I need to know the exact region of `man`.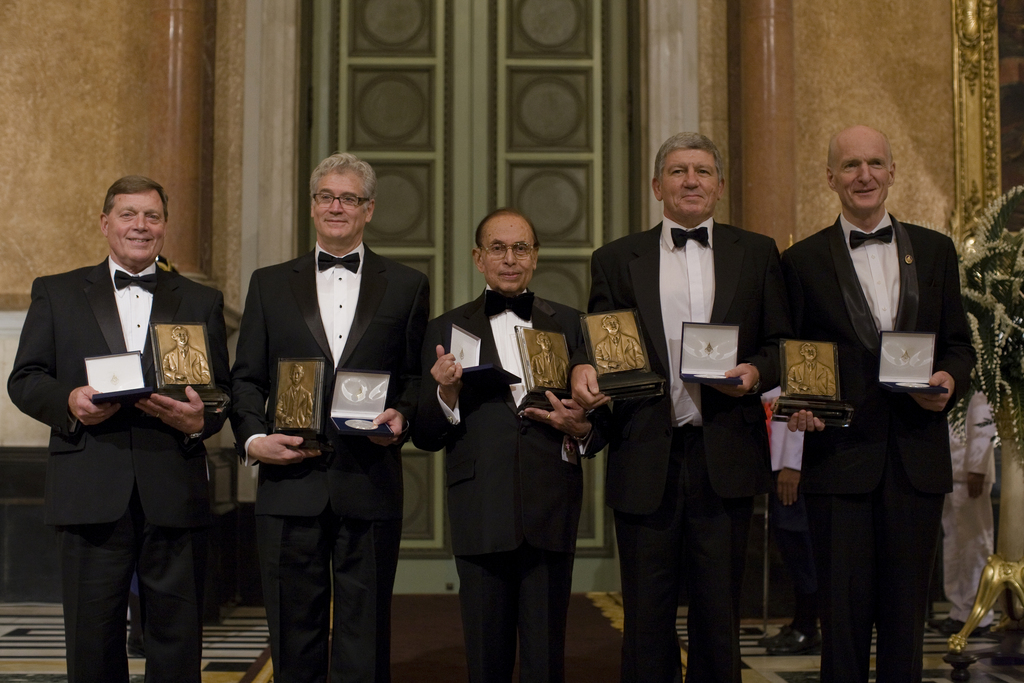
Region: bbox=(232, 148, 431, 681).
